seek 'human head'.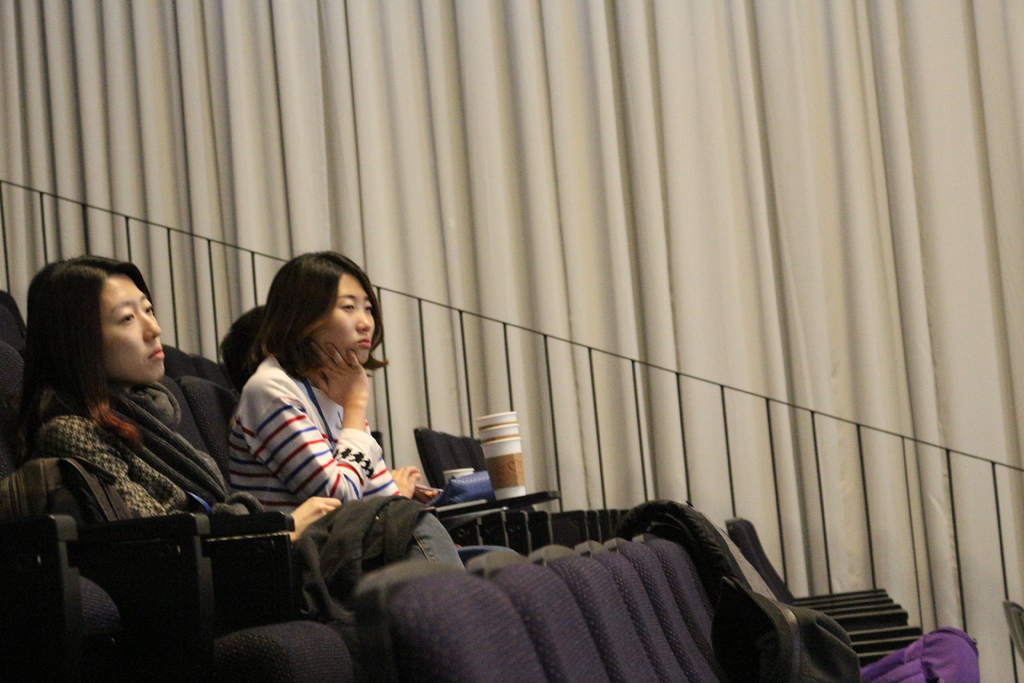
(266, 251, 376, 366).
